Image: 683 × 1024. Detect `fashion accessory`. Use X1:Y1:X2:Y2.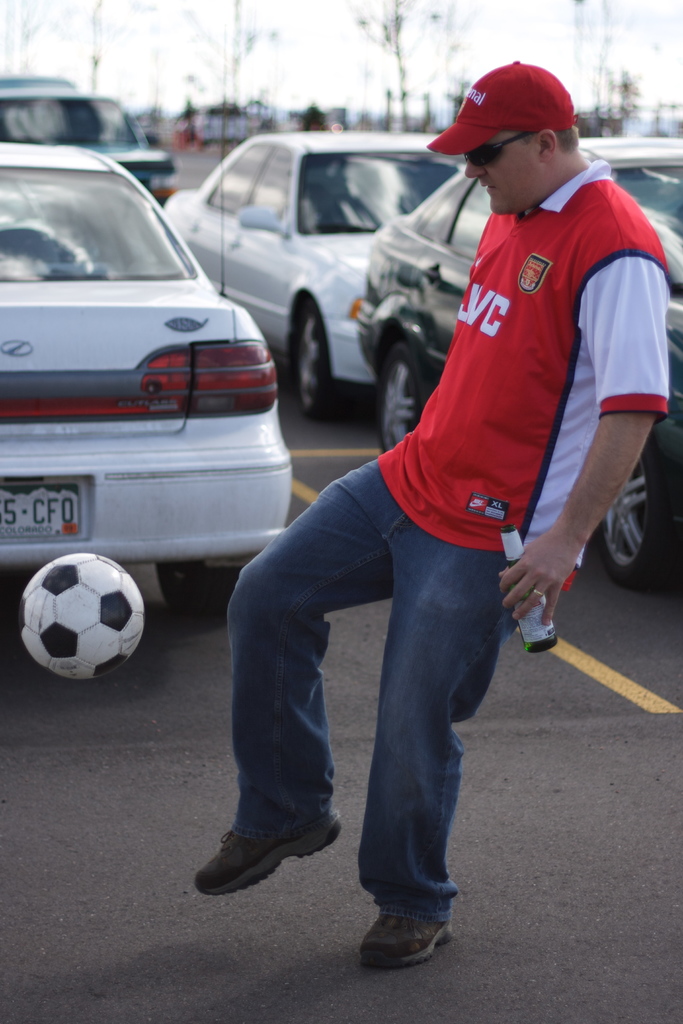
192:806:341:893.
